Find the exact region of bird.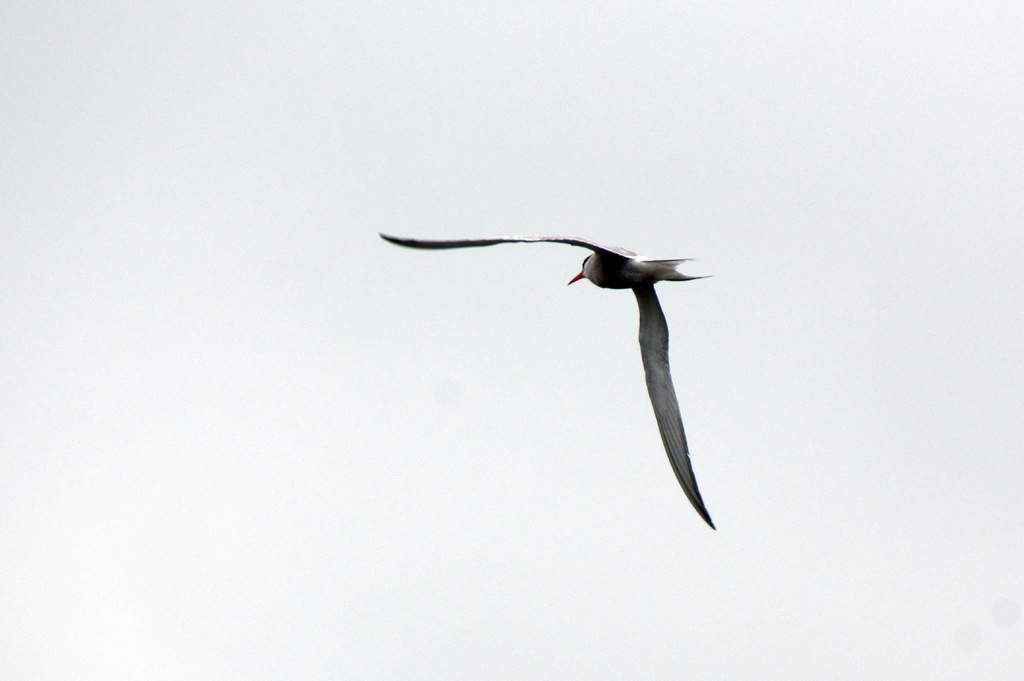
Exact region: 380 231 714 529.
